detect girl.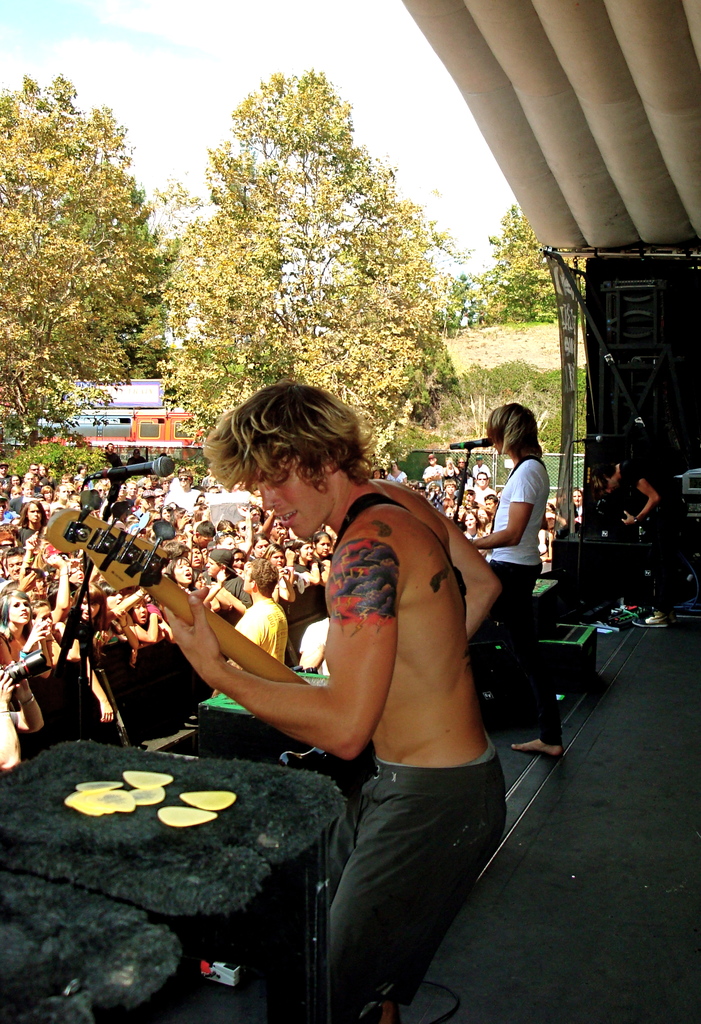
Detected at l=461, t=511, r=485, b=540.
